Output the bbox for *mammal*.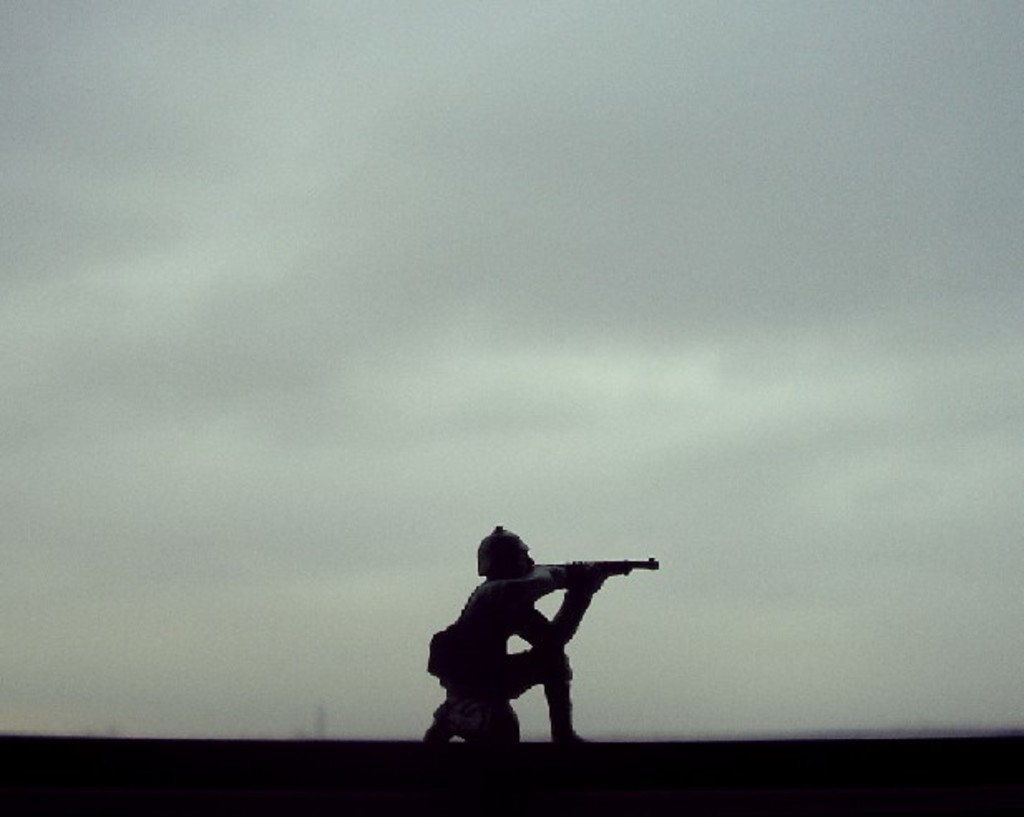
bbox=(428, 541, 651, 759).
